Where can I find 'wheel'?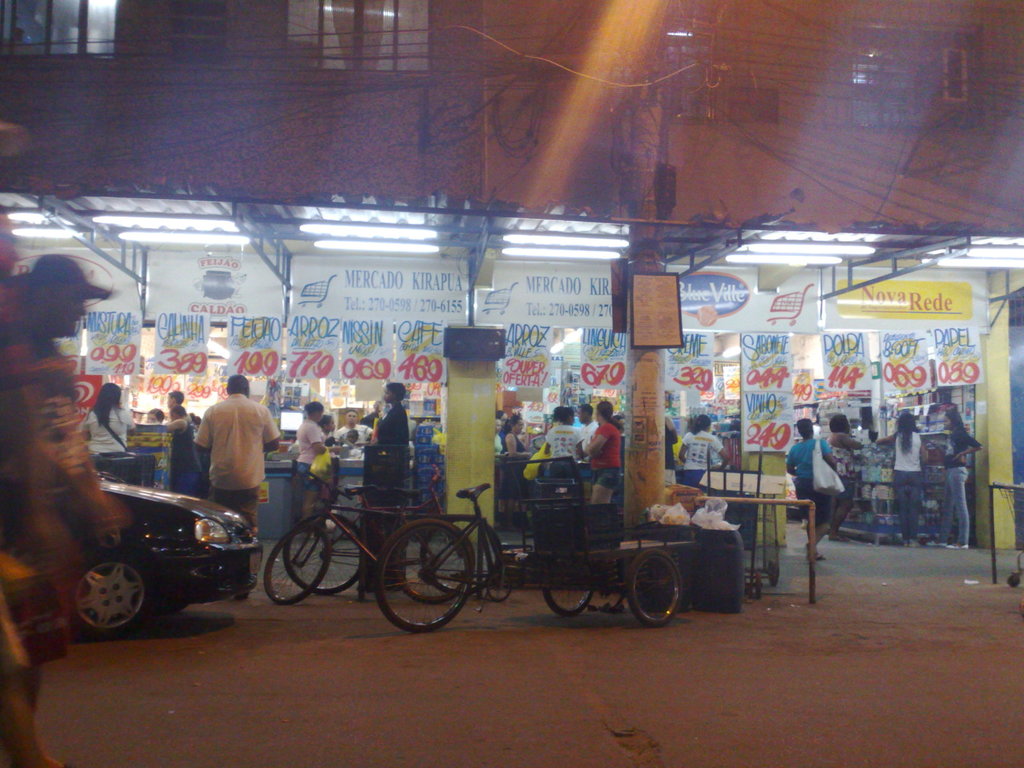
You can find it at <region>625, 547, 682, 621</region>.
